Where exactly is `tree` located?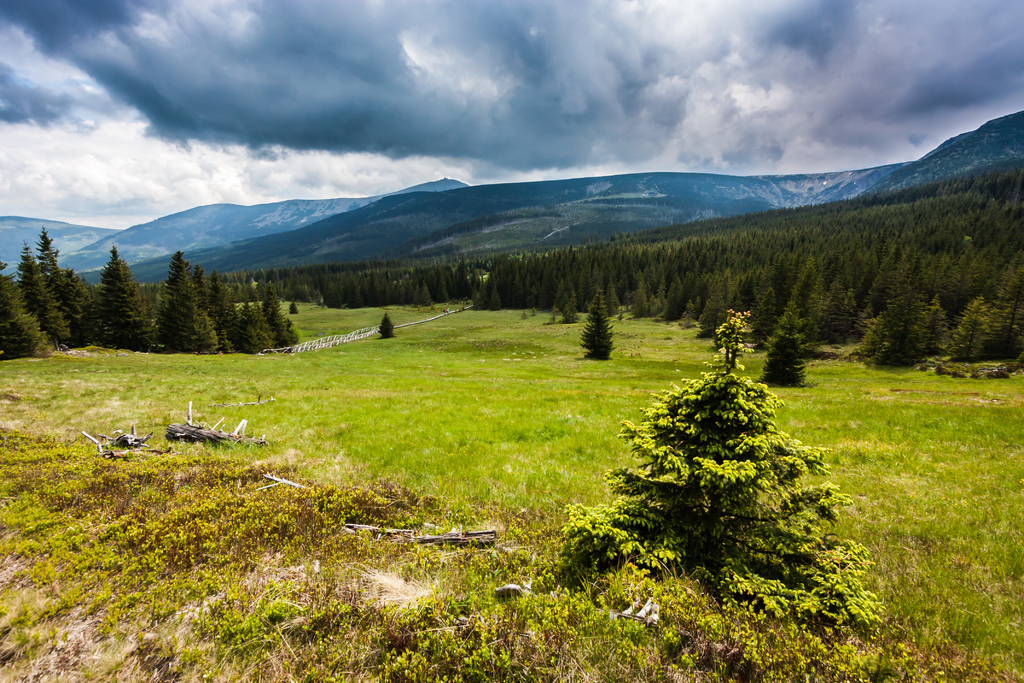
Its bounding box is {"left": 366, "top": 280, "right": 377, "bottom": 305}.
